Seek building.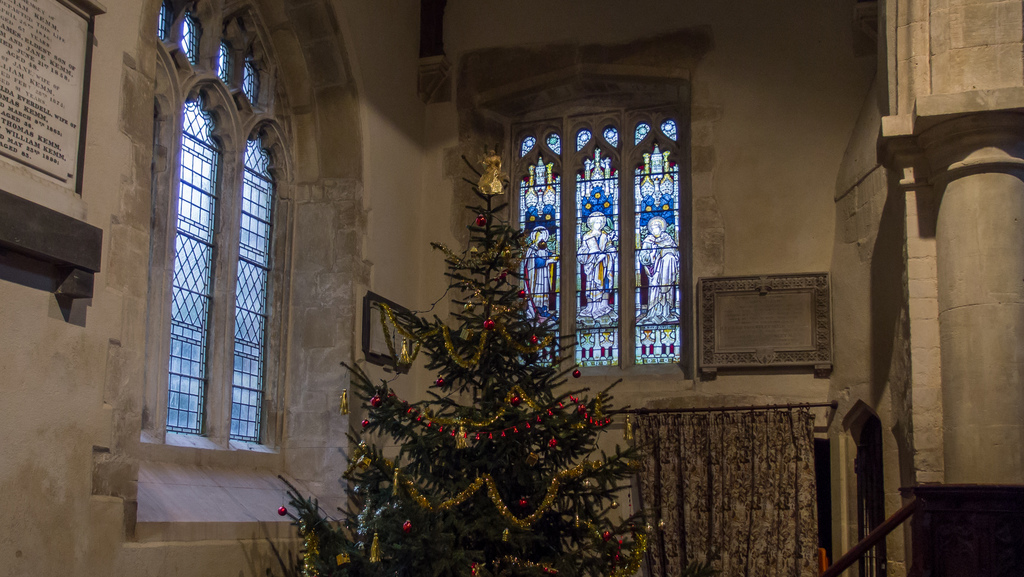
bbox=(0, 0, 1023, 576).
